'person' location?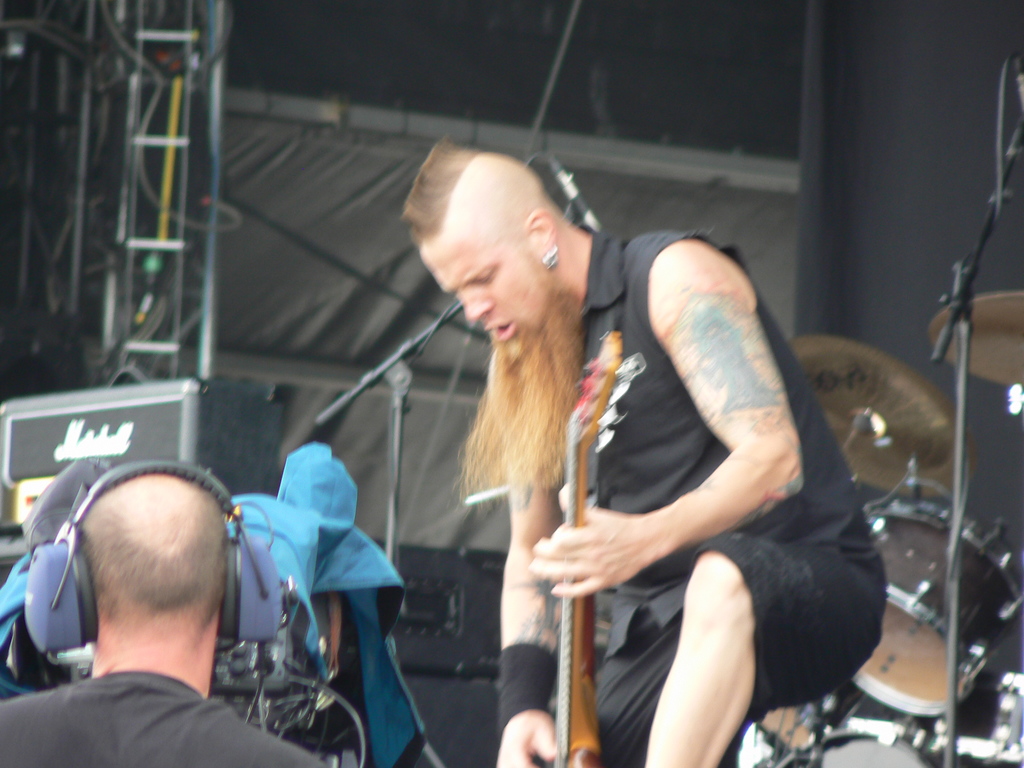
BBox(395, 142, 884, 767)
